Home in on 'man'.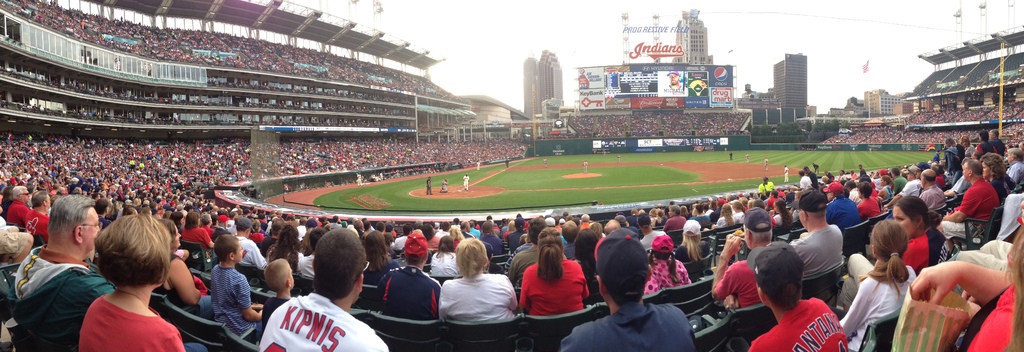
Homed in at crop(330, 212, 345, 230).
